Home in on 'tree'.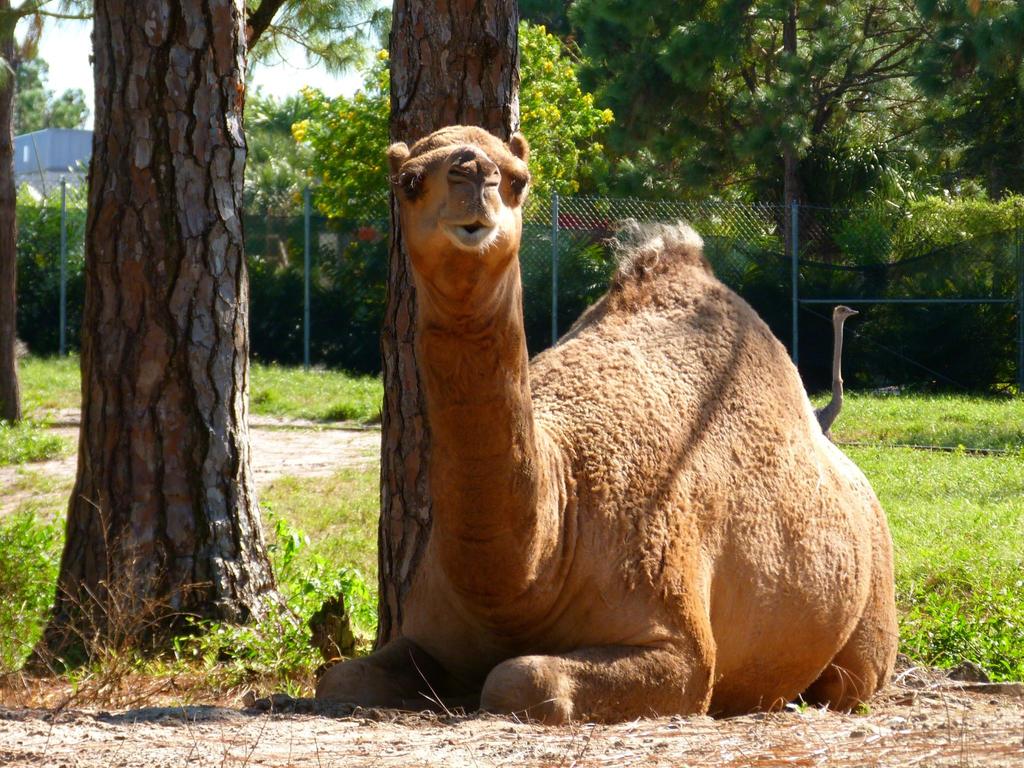
Homed in at <bbox>12, 0, 297, 669</bbox>.
